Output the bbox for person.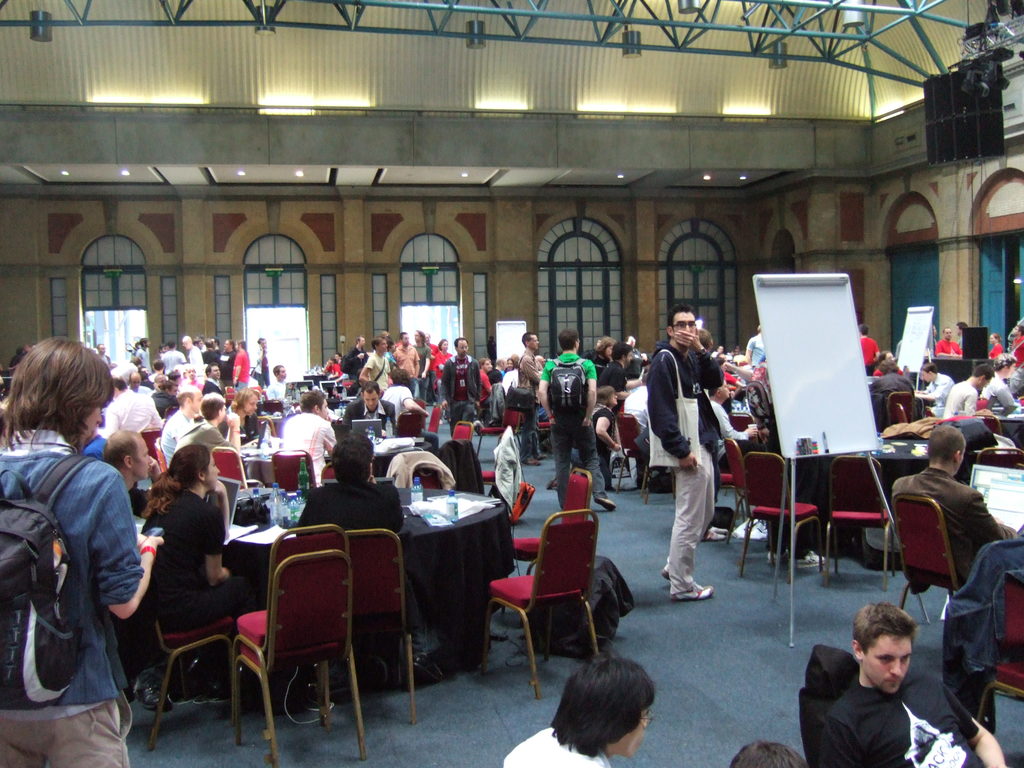
box=[323, 359, 348, 379].
